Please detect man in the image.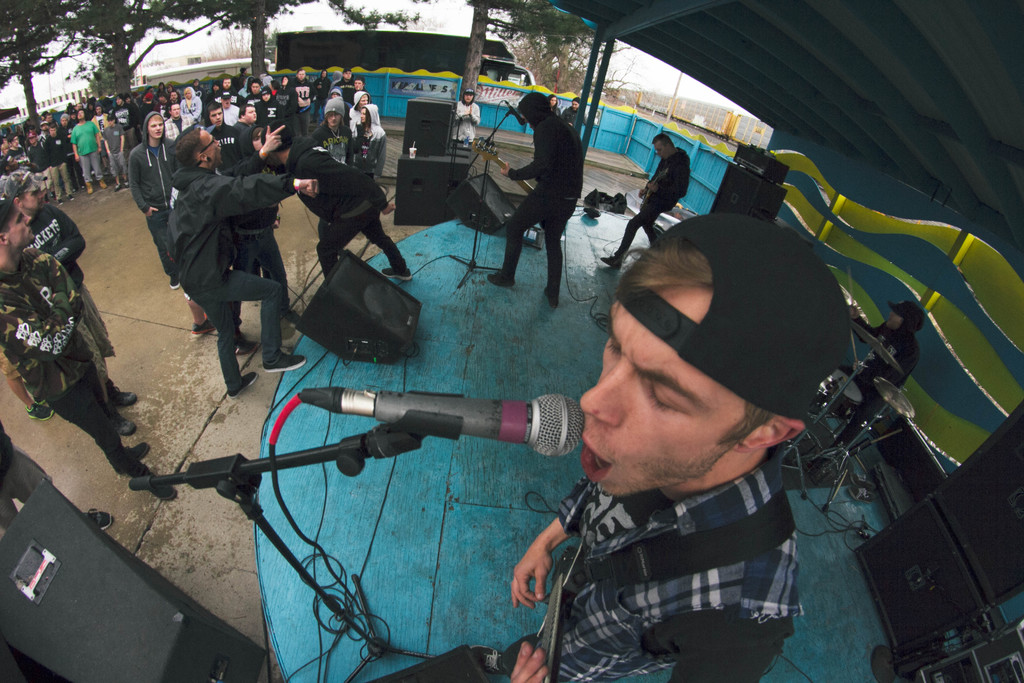
bbox(506, 208, 854, 682).
